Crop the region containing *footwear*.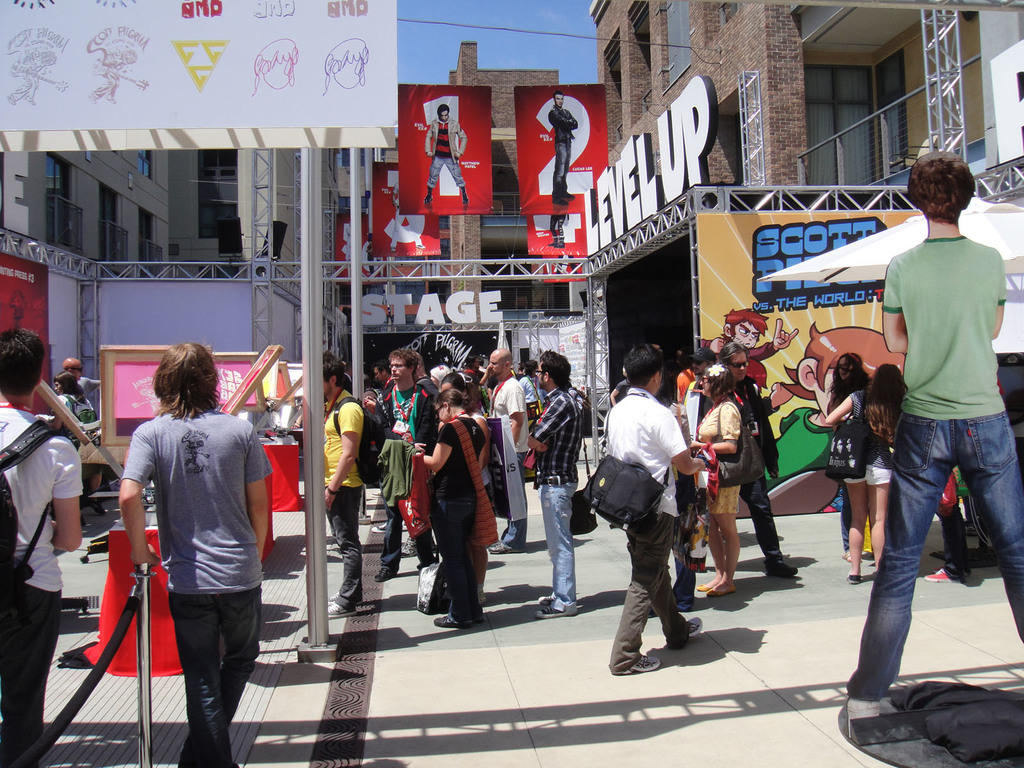
Crop region: BBox(845, 697, 904, 717).
